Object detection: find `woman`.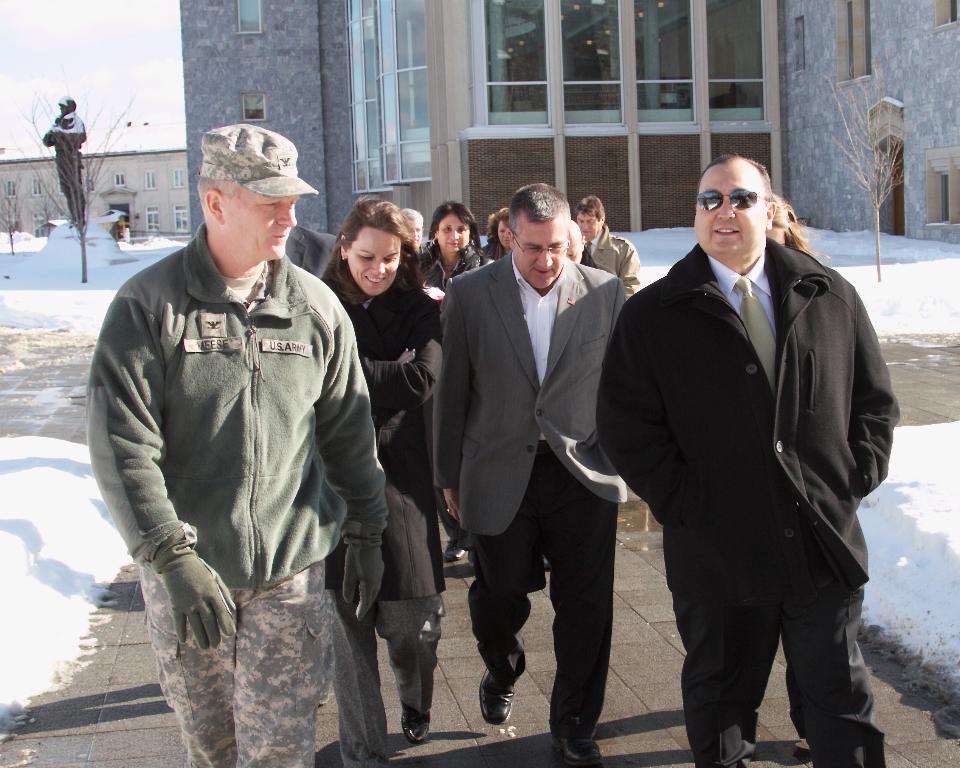
<region>481, 204, 513, 262</region>.
